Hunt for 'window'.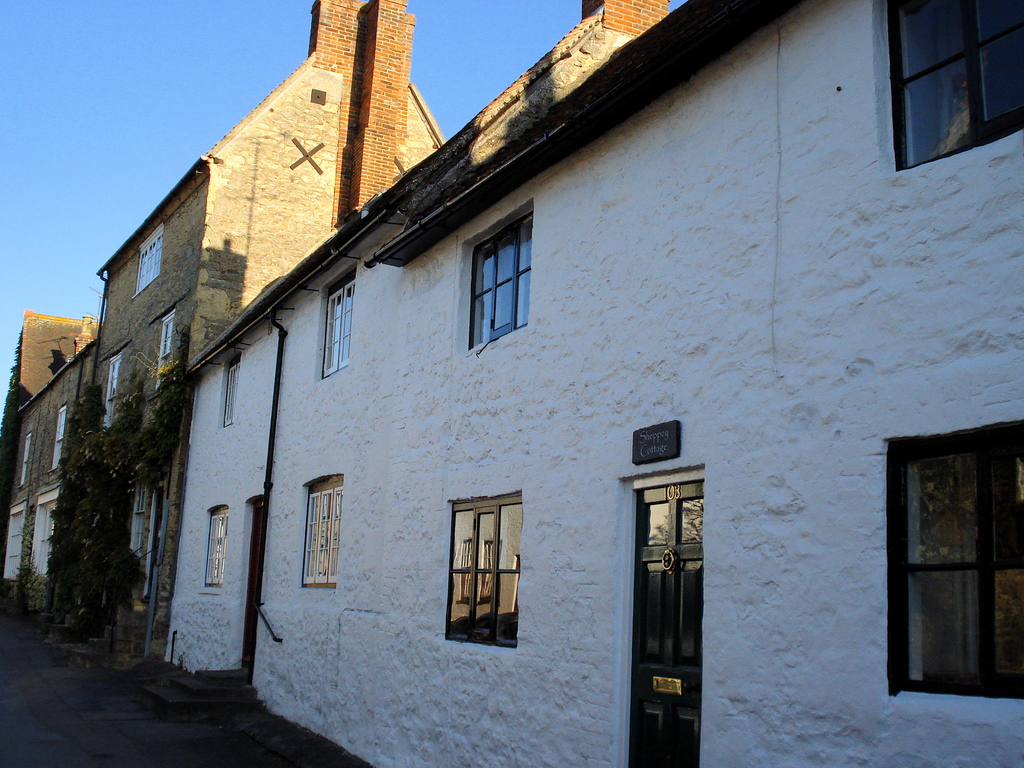
Hunted down at x1=151, y1=308, x2=175, y2=392.
